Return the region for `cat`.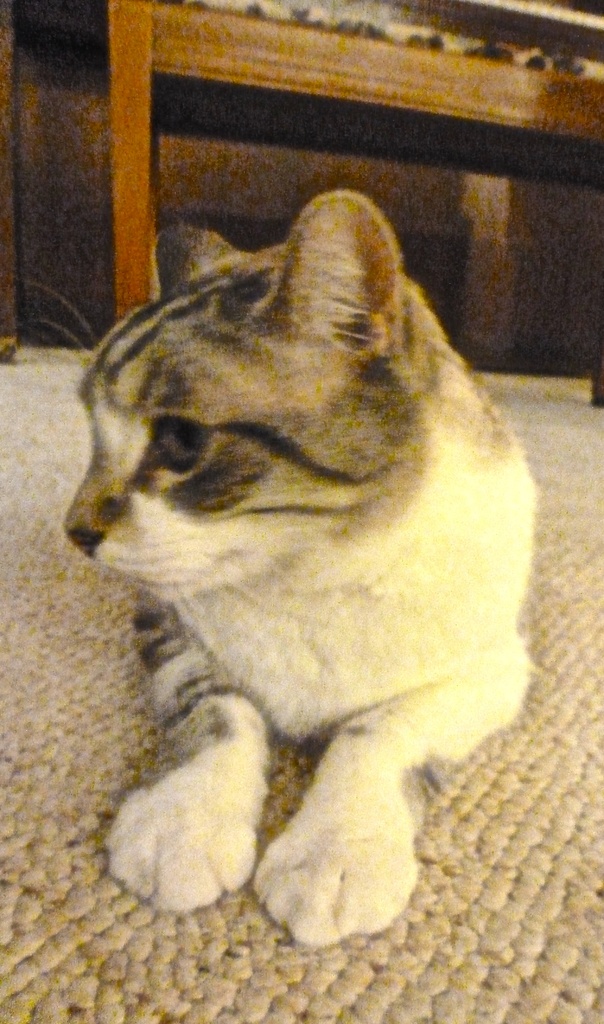
bbox(47, 164, 531, 954).
